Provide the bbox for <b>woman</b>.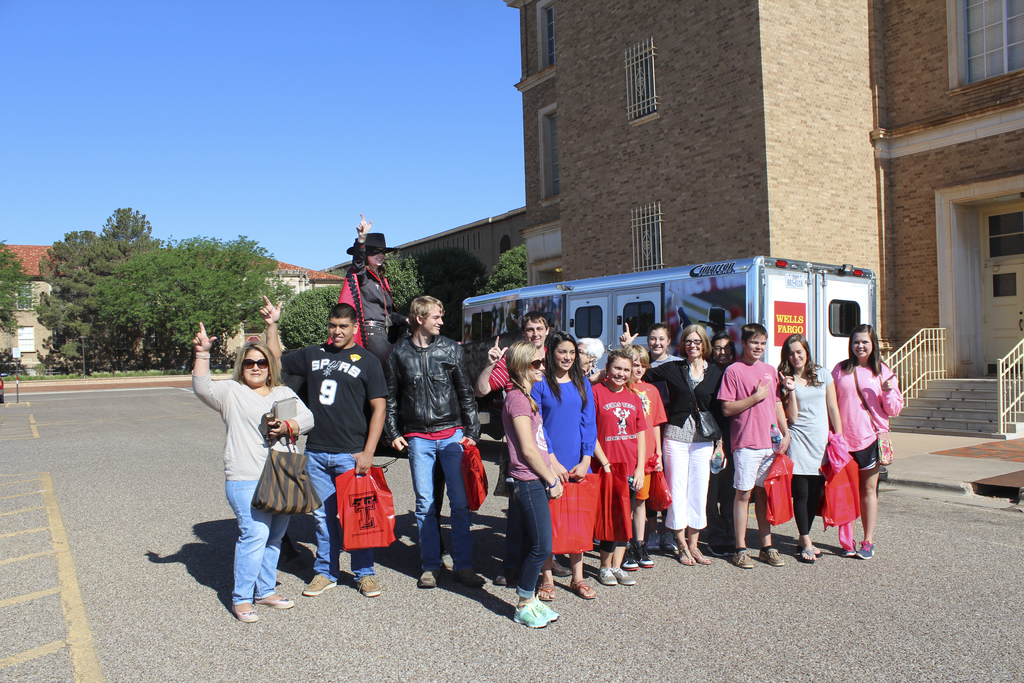
pyautogui.locateOnScreen(826, 322, 903, 563).
